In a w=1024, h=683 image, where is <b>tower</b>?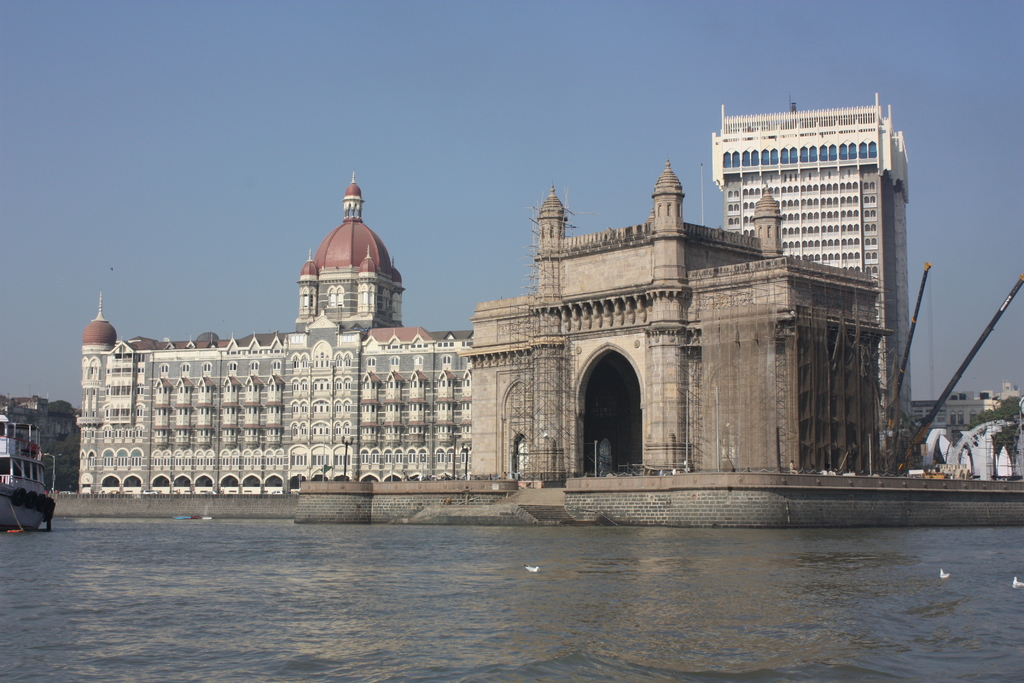
BBox(755, 188, 786, 255).
